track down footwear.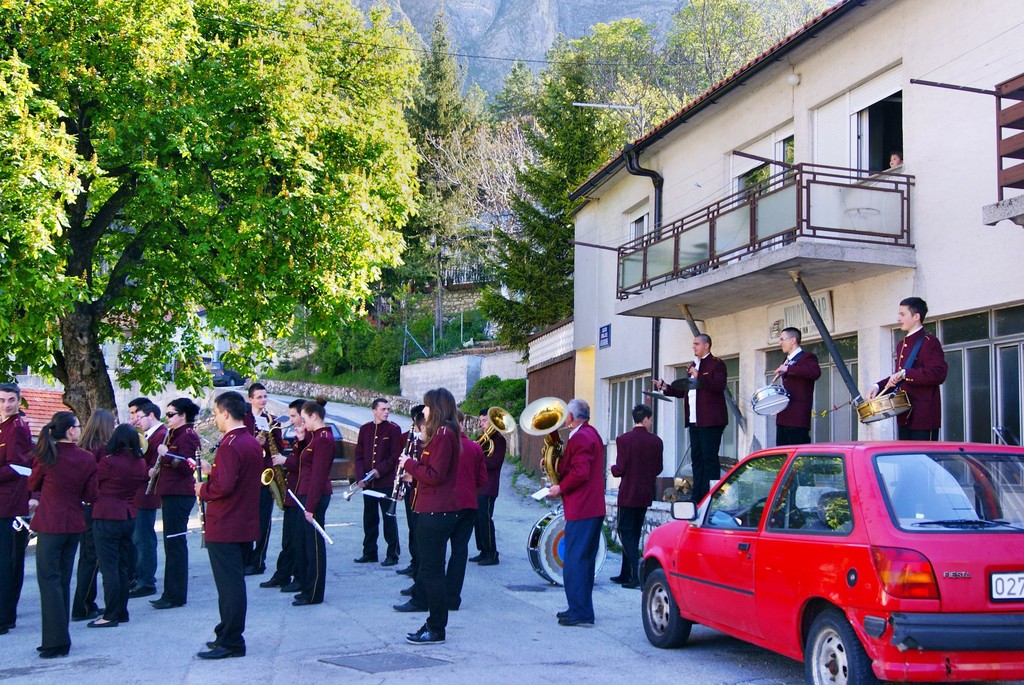
Tracked to box=[207, 639, 222, 649].
